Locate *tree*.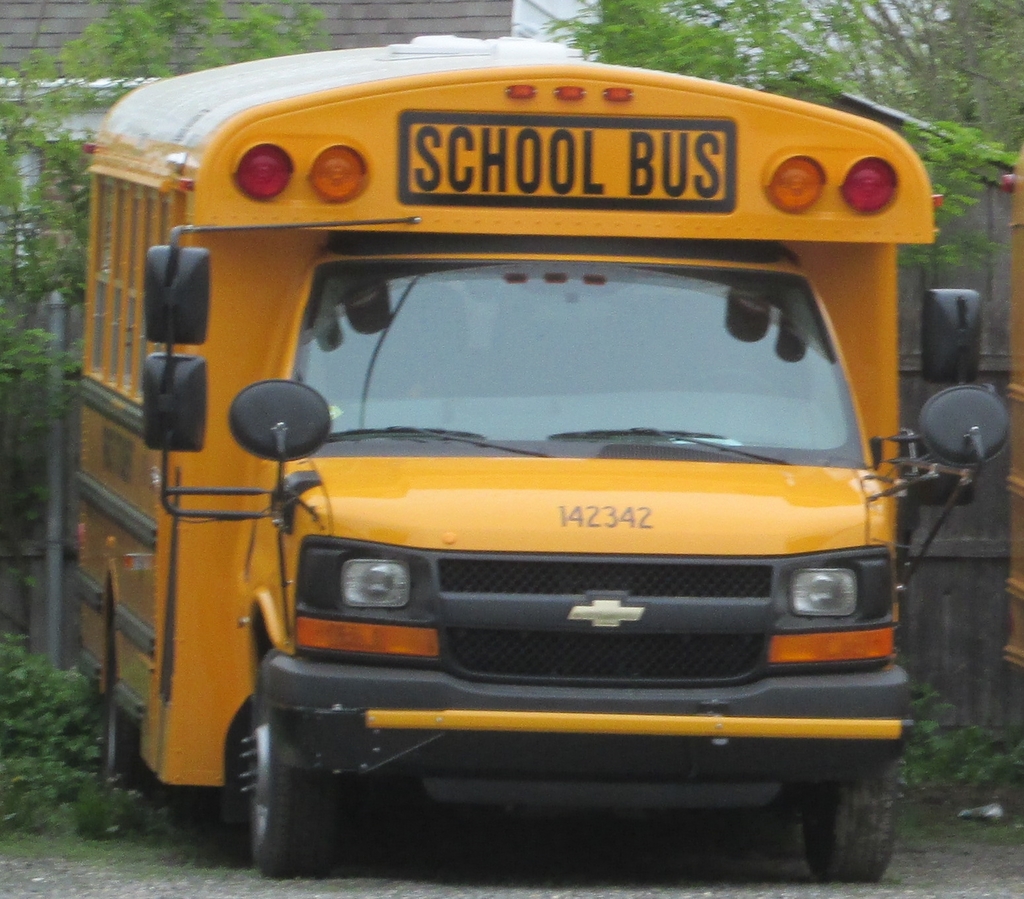
Bounding box: x1=8, y1=0, x2=336, y2=624.
